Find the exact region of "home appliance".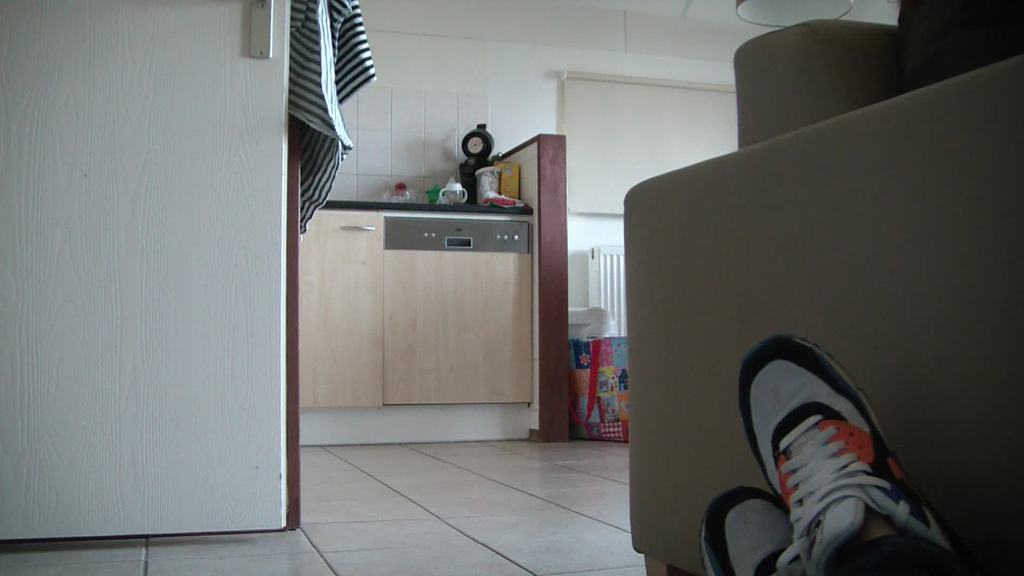
Exact region: bbox=[381, 215, 532, 403].
